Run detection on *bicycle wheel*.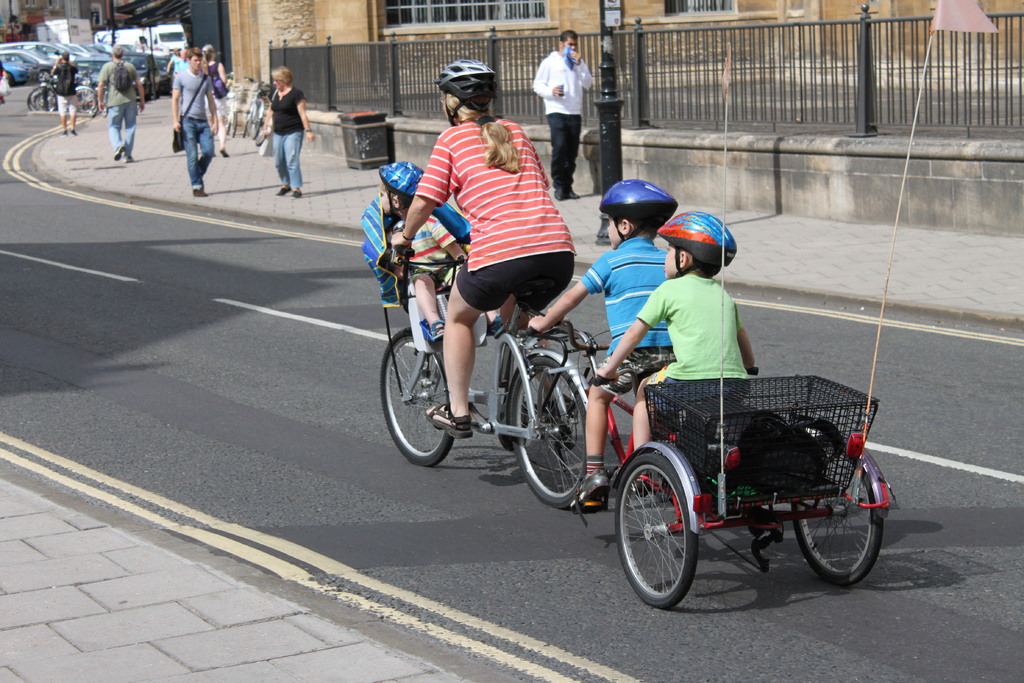
Result: {"x1": 231, "y1": 110, "x2": 234, "y2": 136}.
